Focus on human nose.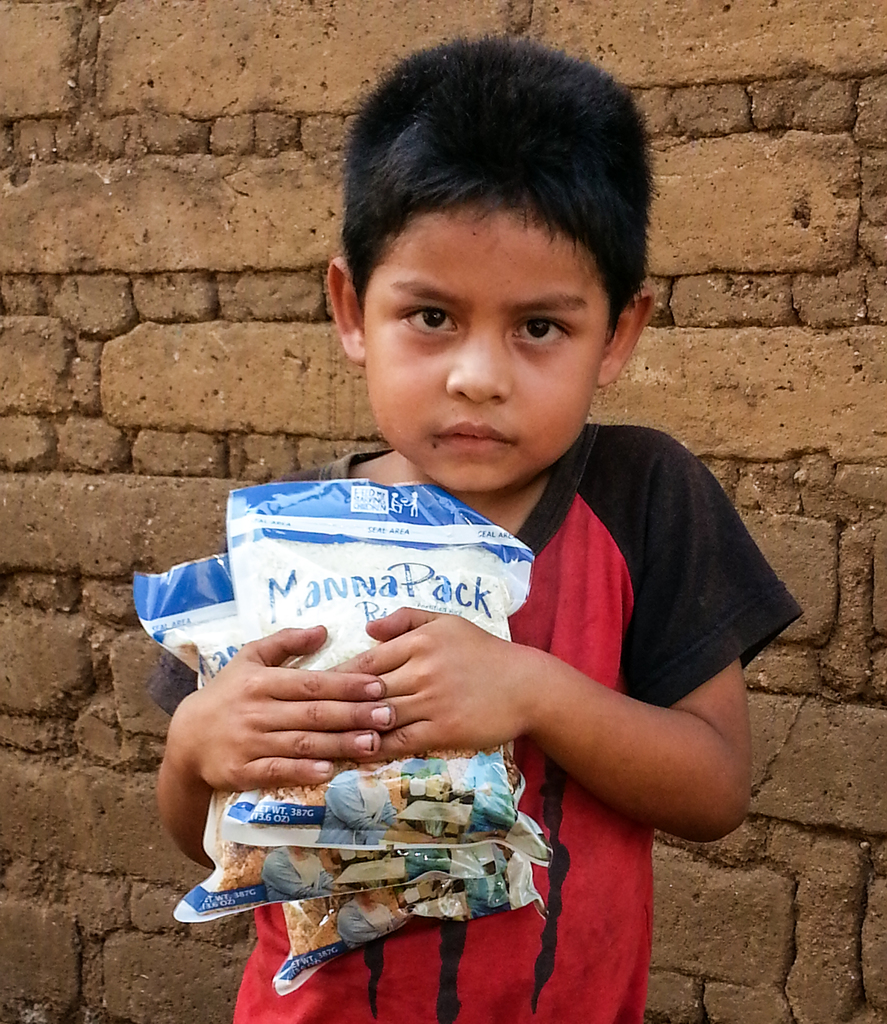
Focused at <box>444,329,511,400</box>.
